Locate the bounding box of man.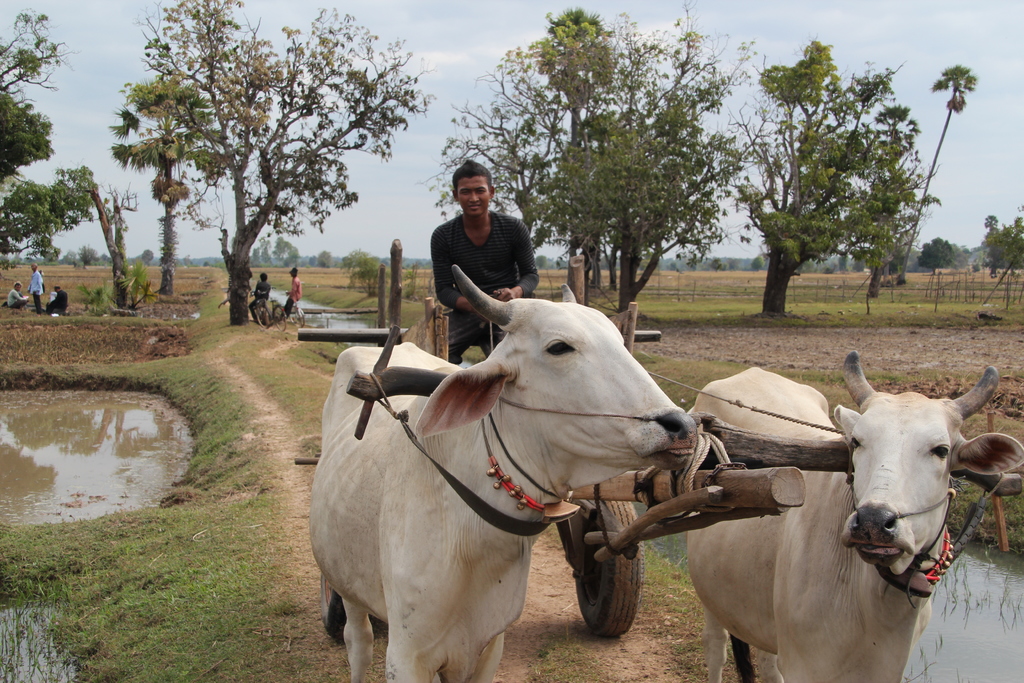
Bounding box: (428,162,541,369).
